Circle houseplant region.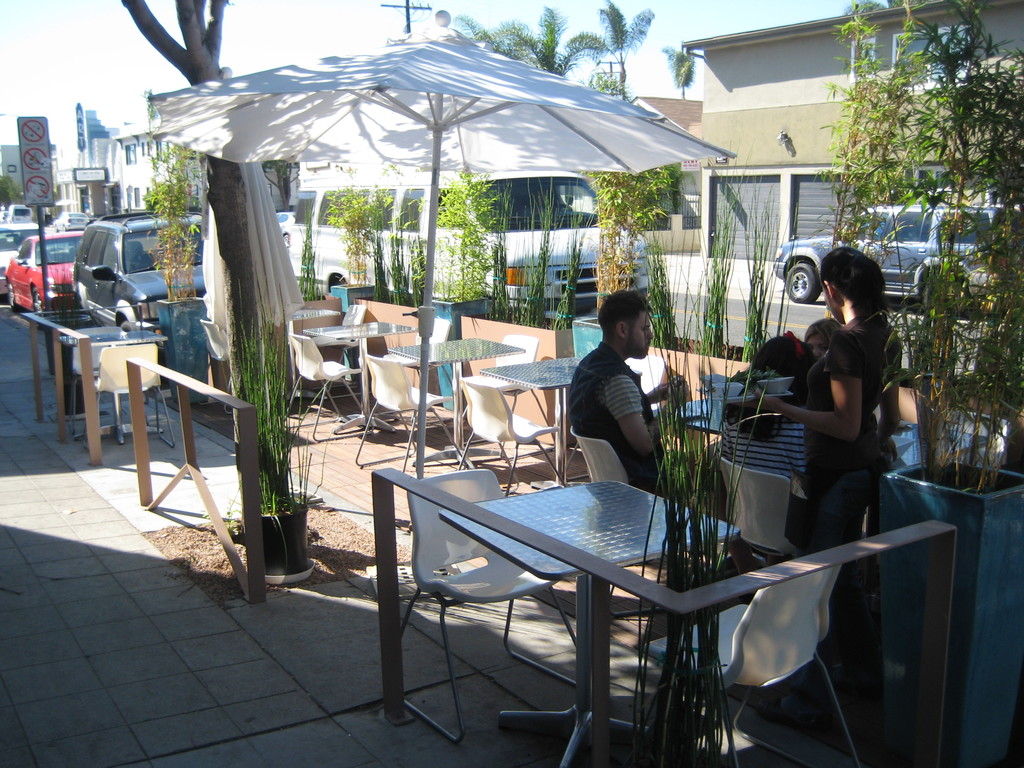
Region: detection(329, 185, 375, 380).
